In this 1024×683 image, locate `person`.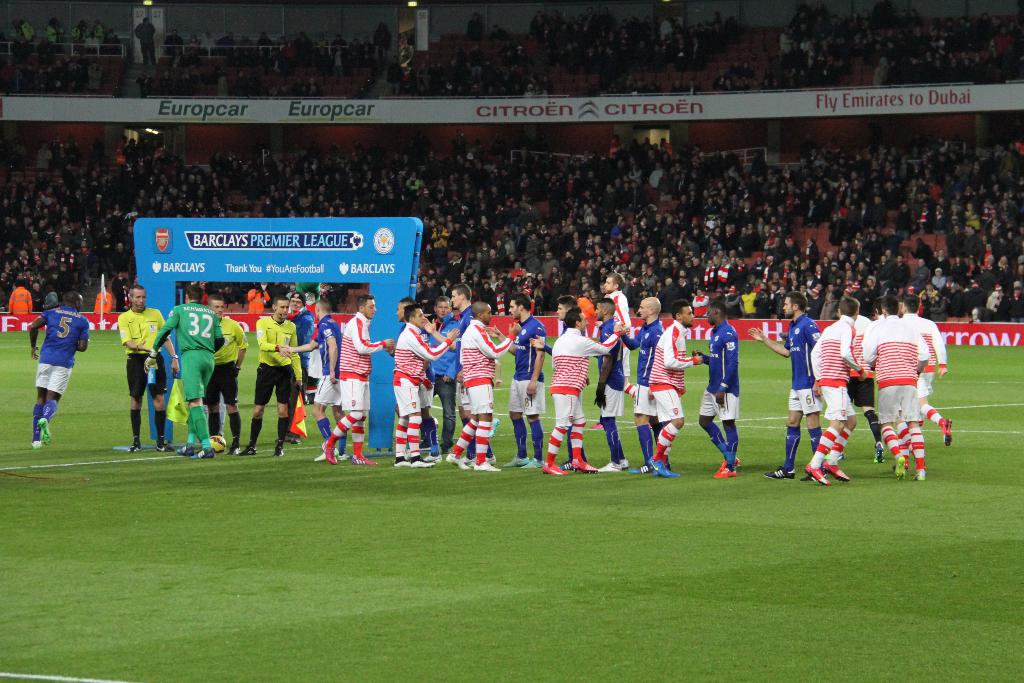
Bounding box: [17, 276, 77, 457].
